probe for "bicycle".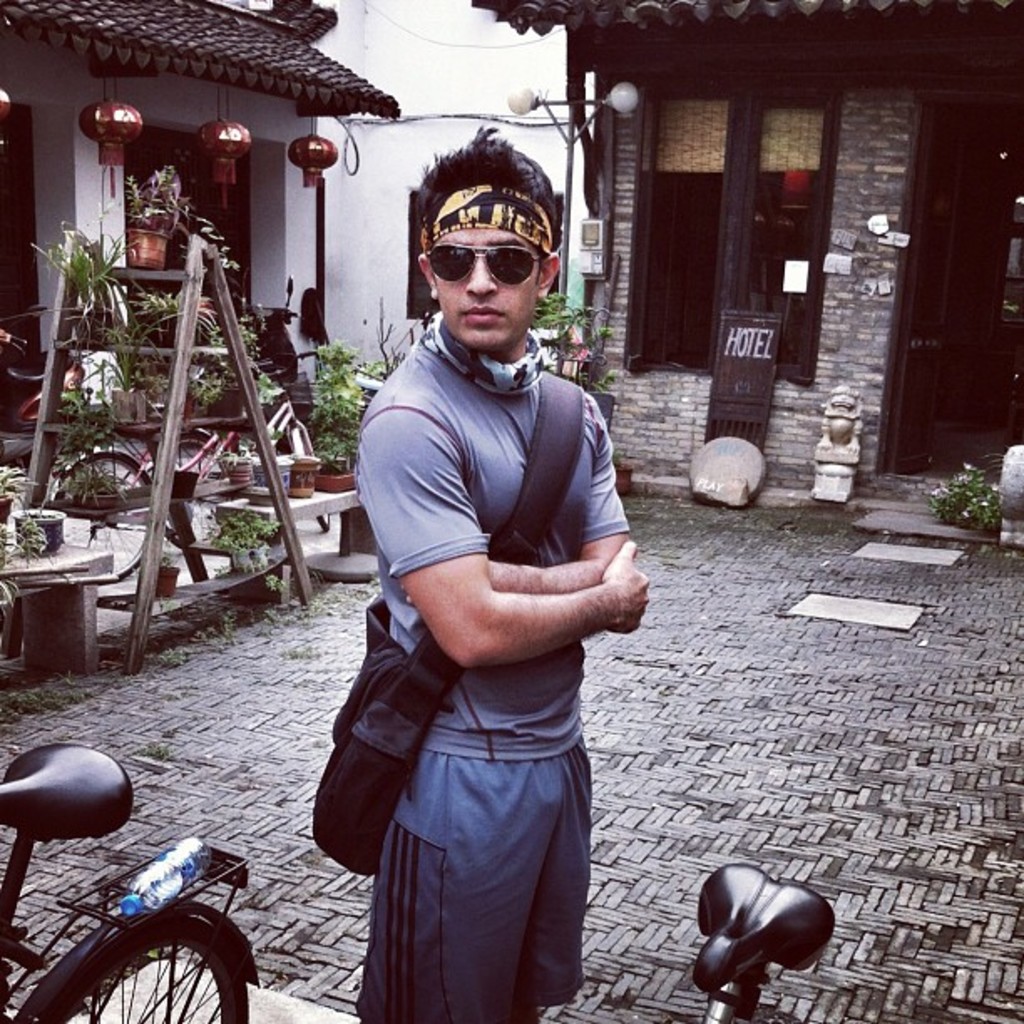
Probe result: pyautogui.locateOnScreen(0, 368, 238, 556).
